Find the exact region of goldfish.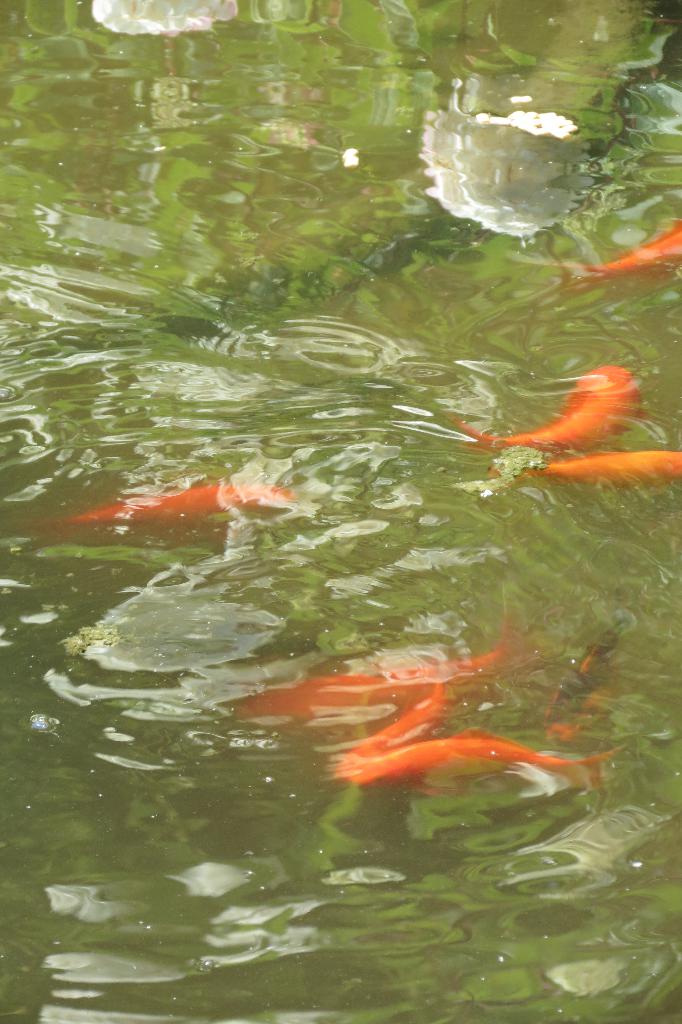
Exact region: (x1=342, y1=676, x2=457, y2=757).
